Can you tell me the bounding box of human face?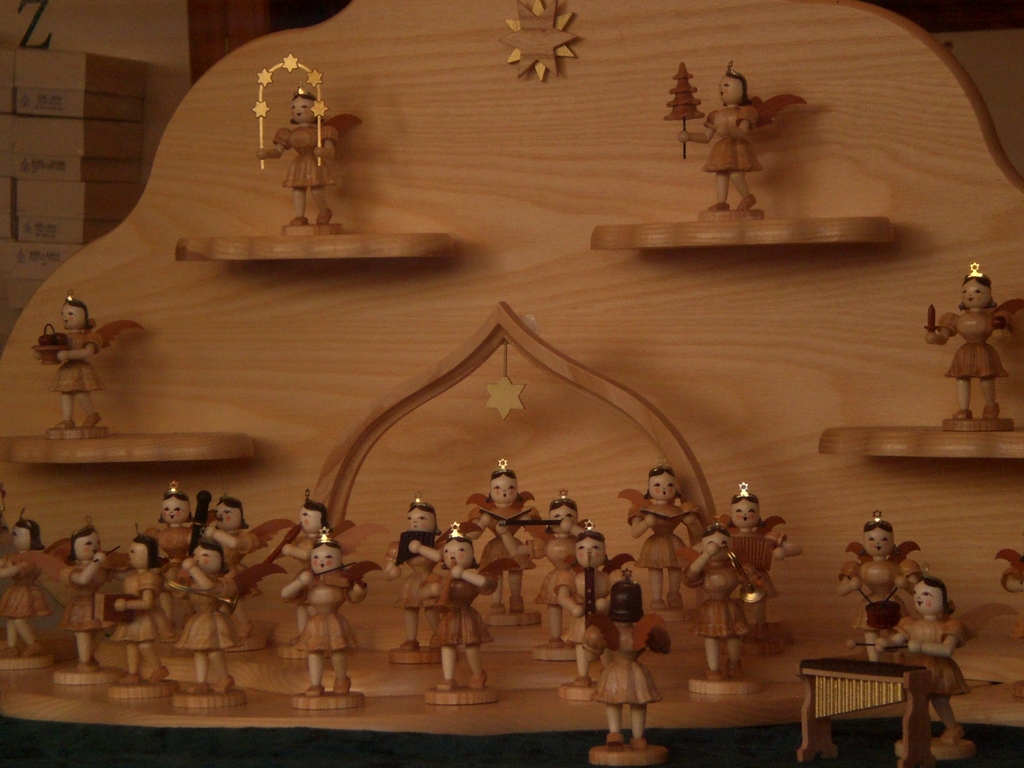
[444,539,472,568].
